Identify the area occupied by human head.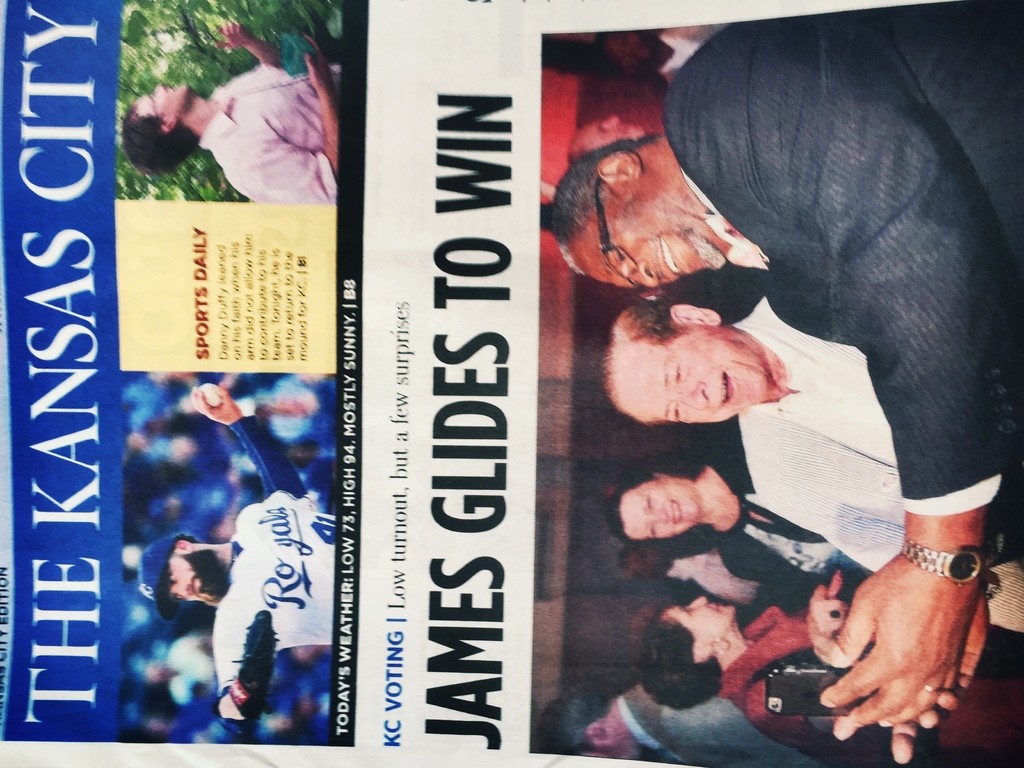
Area: <box>607,310,803,447</box>.
